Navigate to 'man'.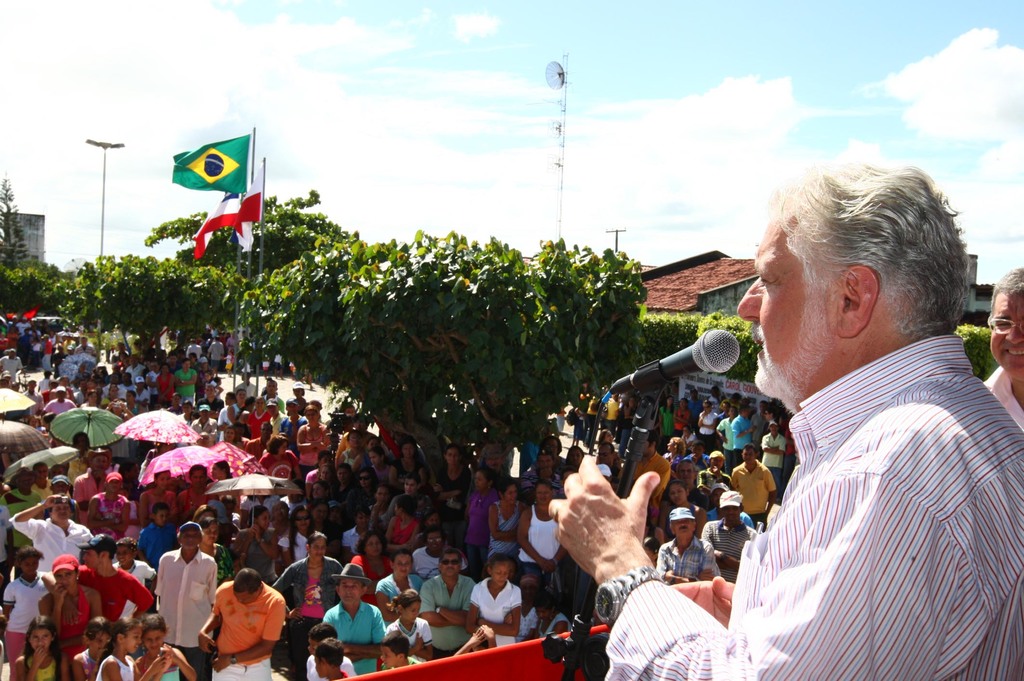
Navigation target: rect(256, 374, 284, 414).
